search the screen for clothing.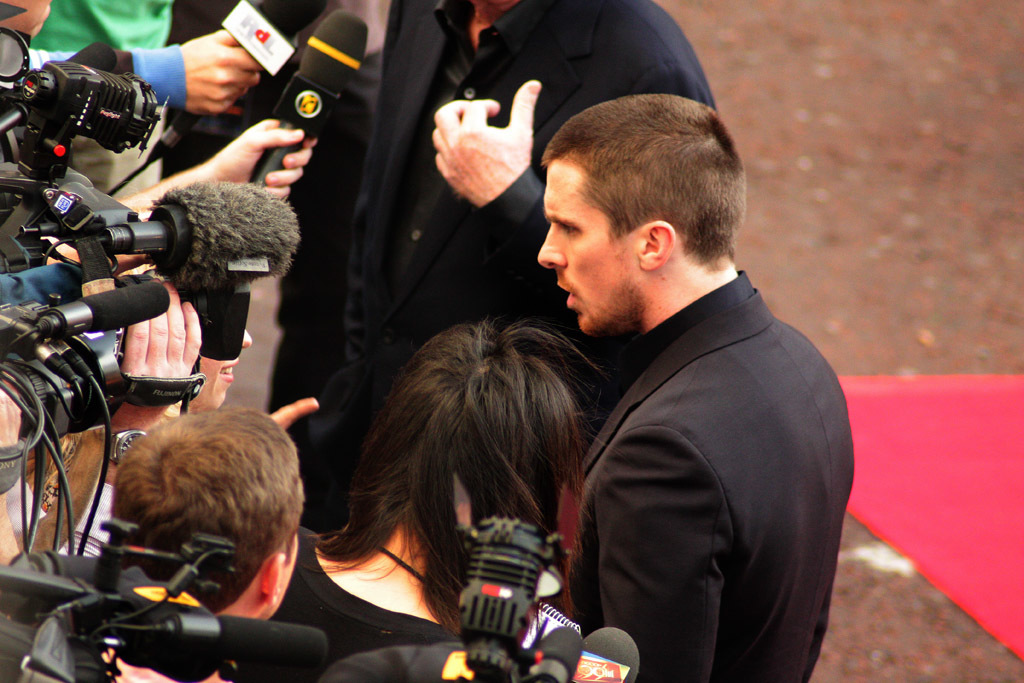
Found at pyautogui.locateOnScreen(323, 0, 706, 536).
